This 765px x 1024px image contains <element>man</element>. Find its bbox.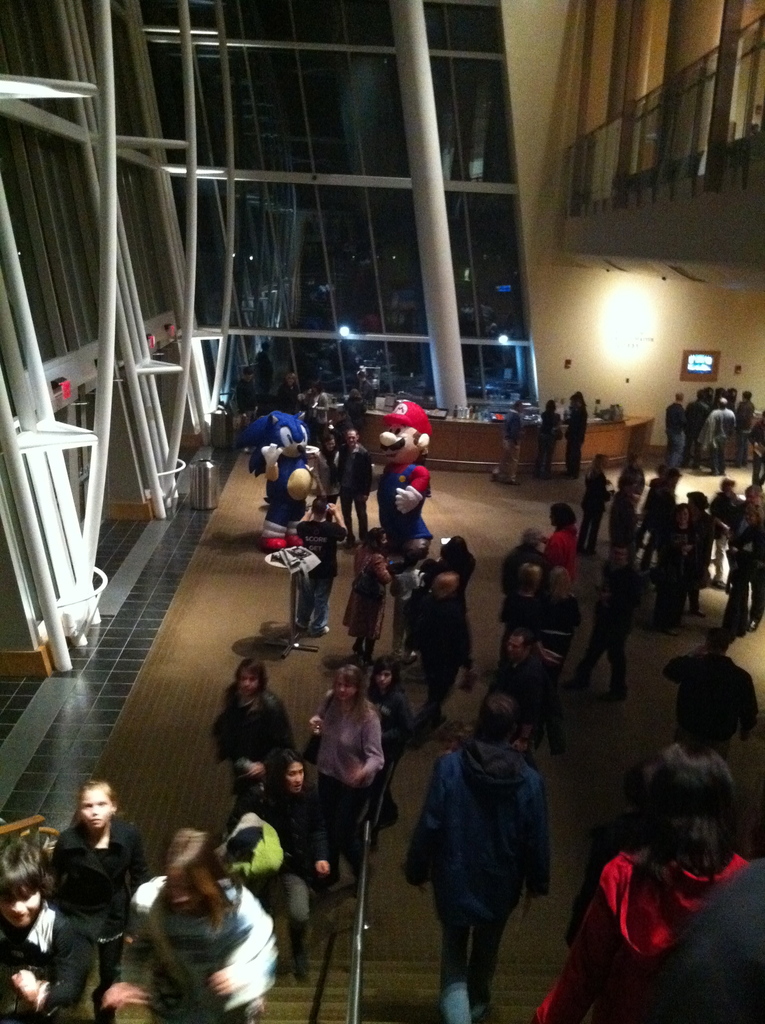
pyautogui.locateOnScreen(412, 680, 572, 1011).
